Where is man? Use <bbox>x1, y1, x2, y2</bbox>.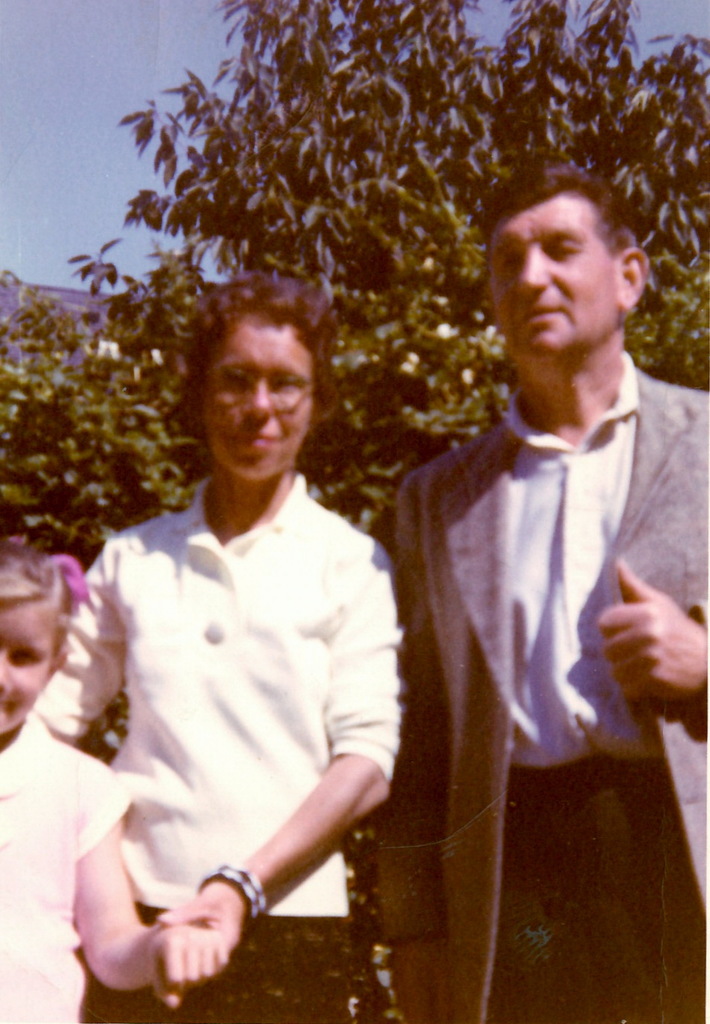
<bbox>344, 136, 697, 993</bbox>.
